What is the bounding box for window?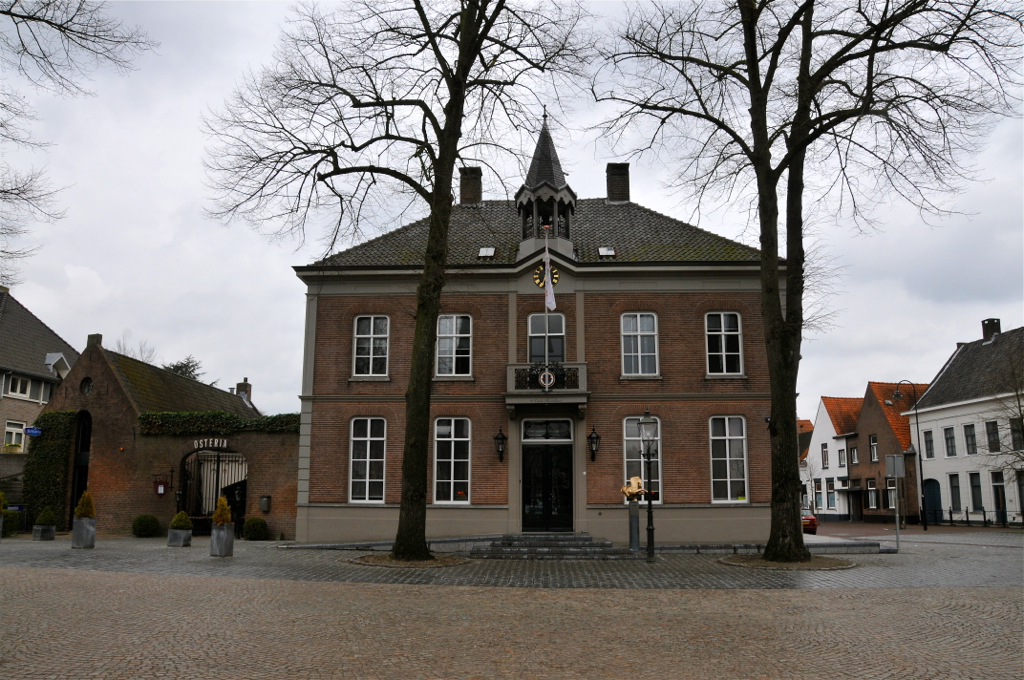
box=[887, 459, 908, 470].
